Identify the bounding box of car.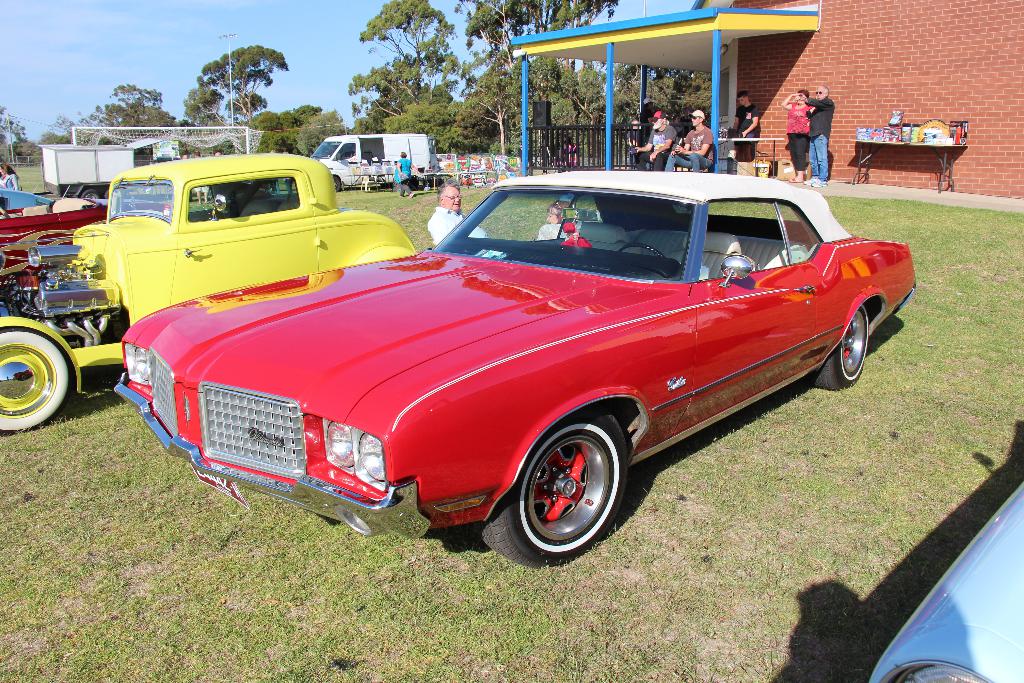
pyautogui.locateOnScreen(0, 196, 172, 291).
